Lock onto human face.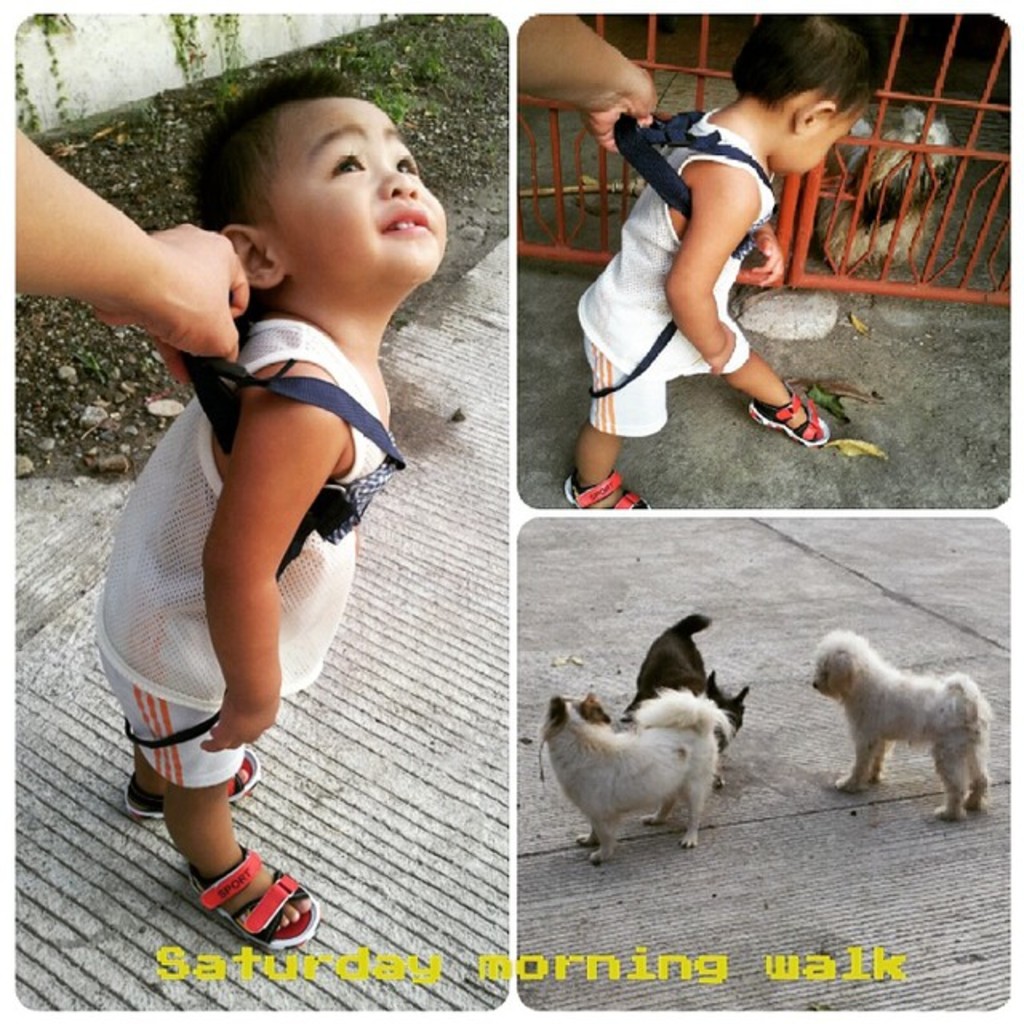
Locked: [x1=776, y1=106, x2=867, y2=182].
